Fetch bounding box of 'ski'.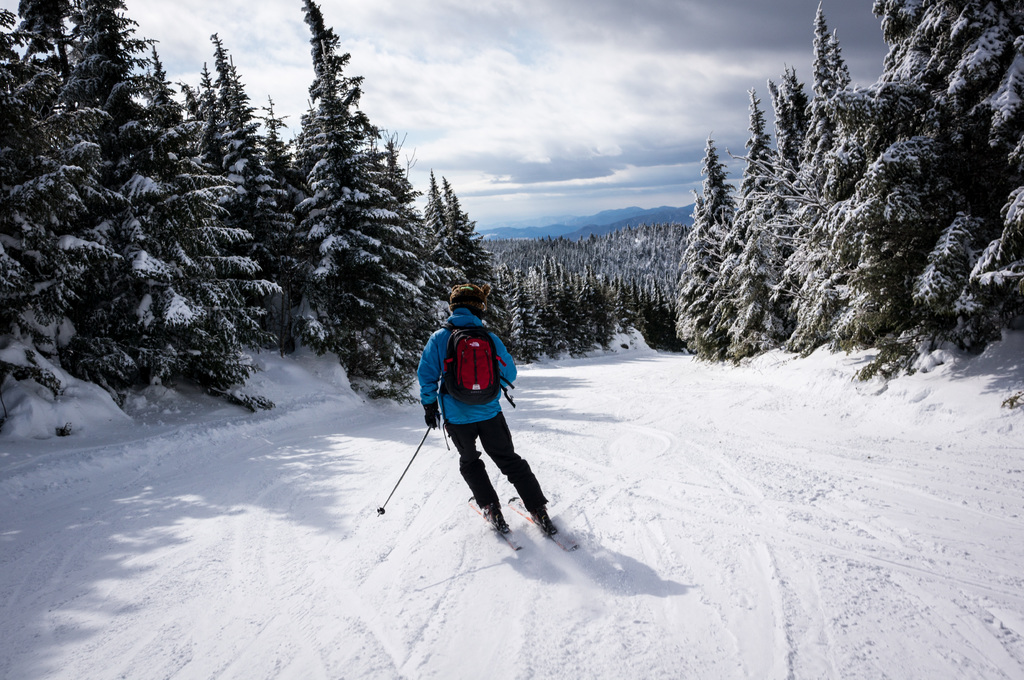
Bbox: box(456, 489, 529, 566).
